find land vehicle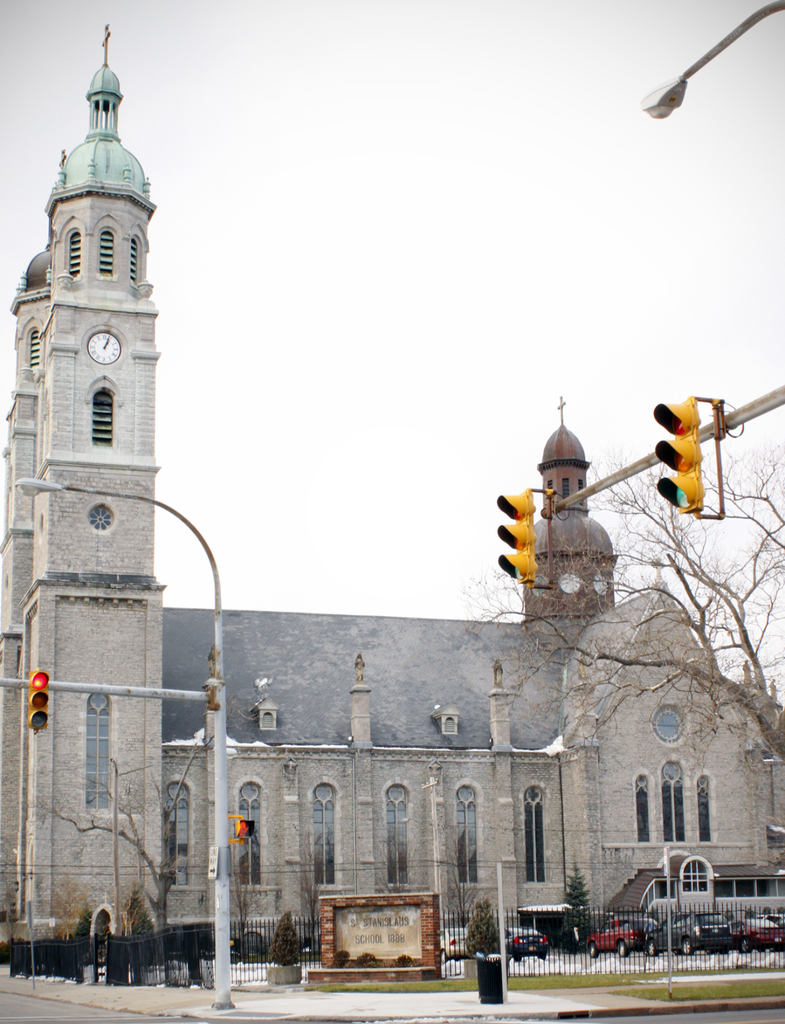
bbox=[506, 927, 544, 953]
